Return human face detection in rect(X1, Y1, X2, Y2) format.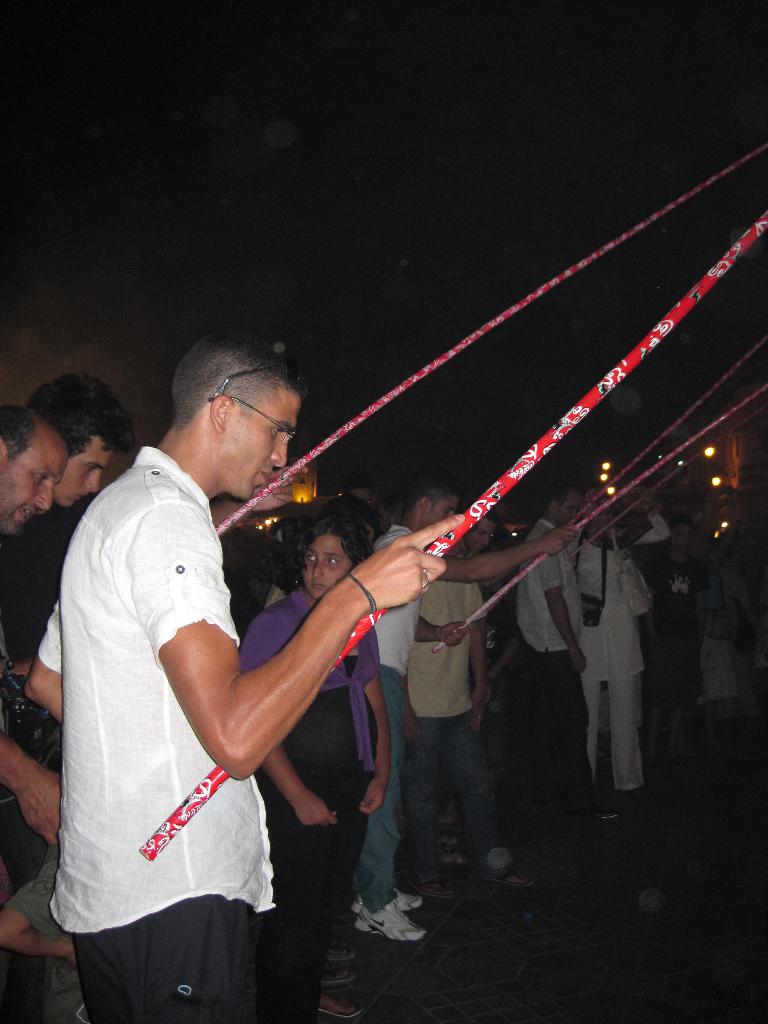
rect(225, 396, 300, 502).
